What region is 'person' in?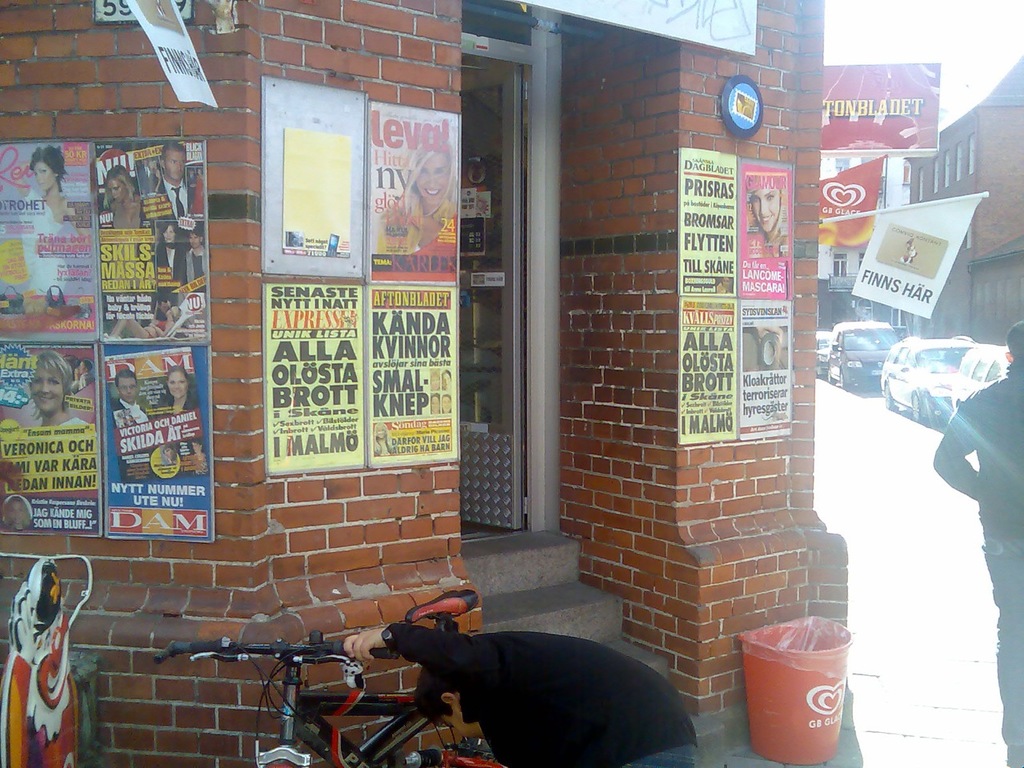
pyautogui.locateOnScreen(26, 350, 91, 428).
